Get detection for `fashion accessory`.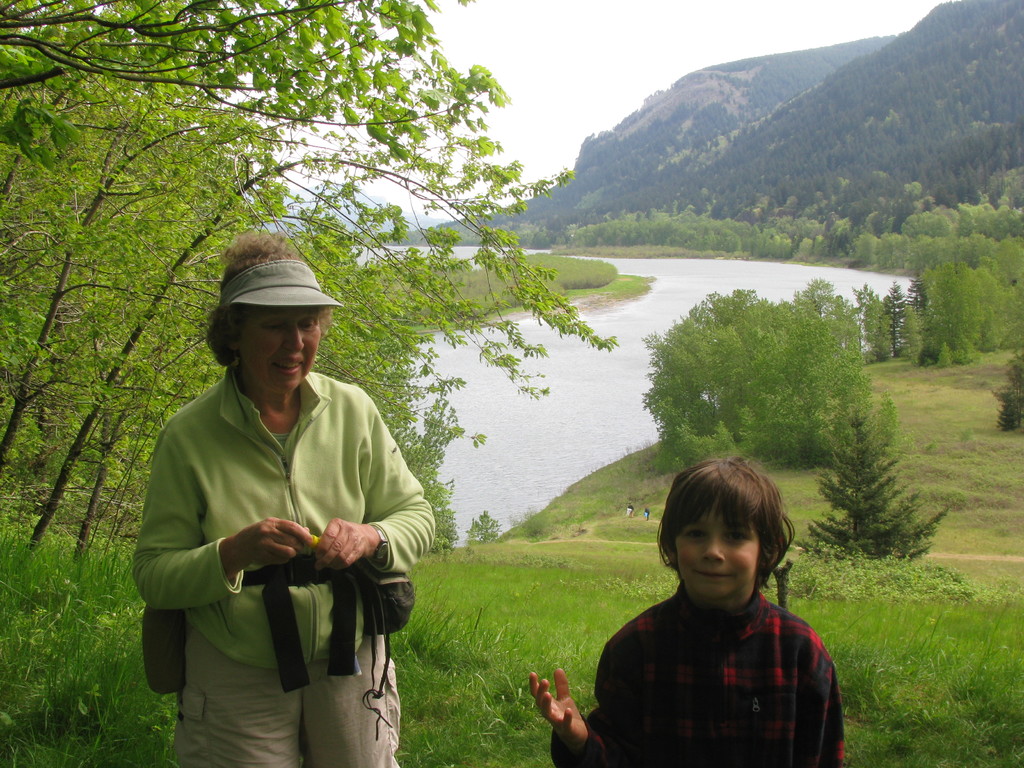
Detection: <bbox>140, 559, 420, 745</bbox>.
